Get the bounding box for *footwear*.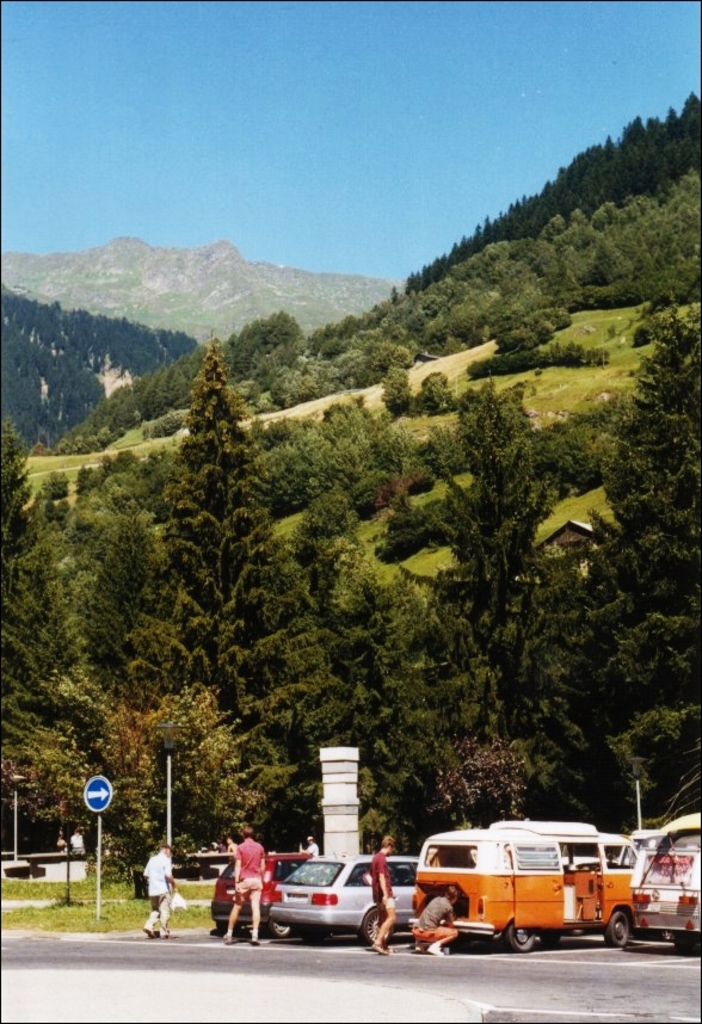
BBox(142, 925, 154, 938).
